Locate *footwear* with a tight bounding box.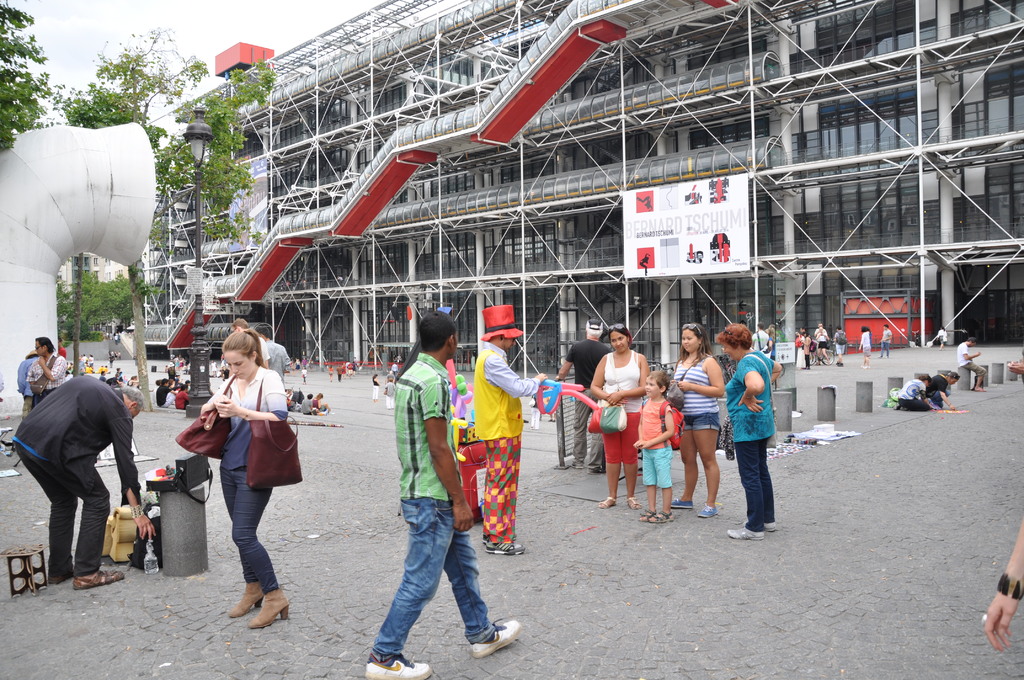
box(627, 496, 639, 510).
